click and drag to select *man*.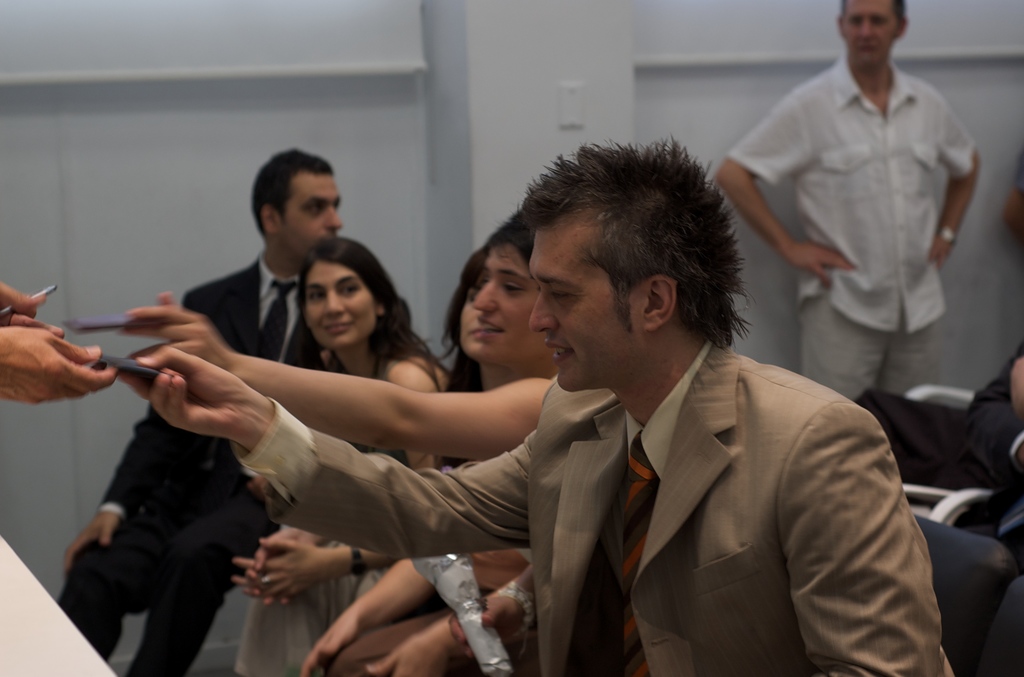
Selection: 51, 139, 360, 676.
